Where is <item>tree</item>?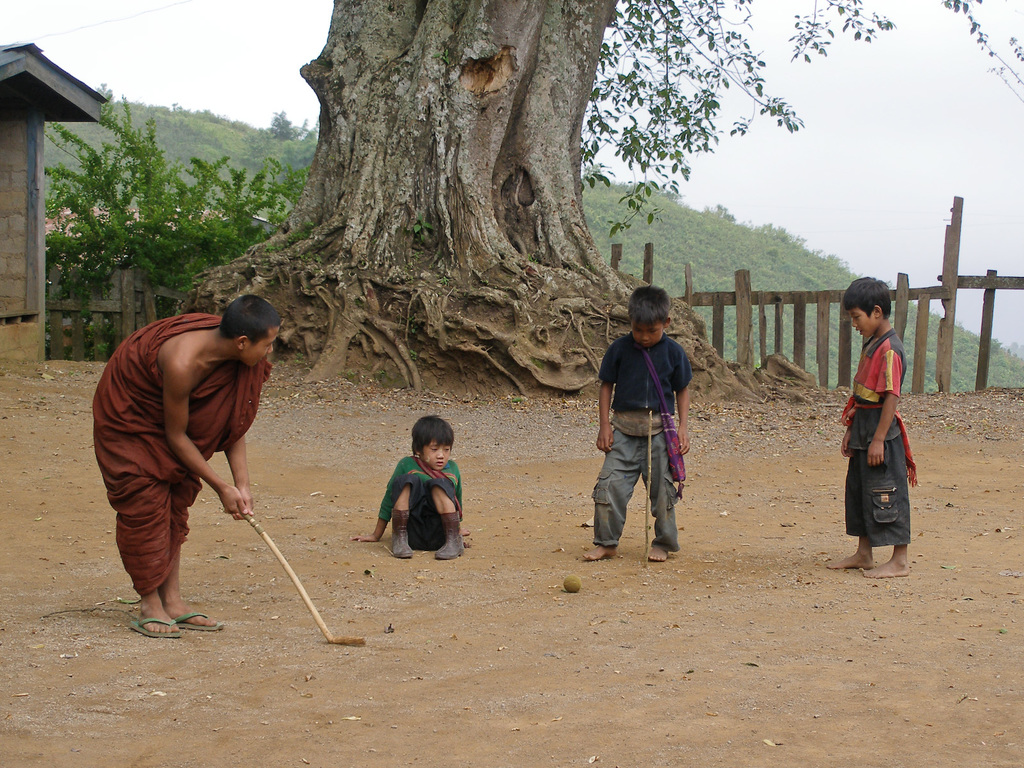
<bbox>173, 2, 1023, 409</bbox>.
